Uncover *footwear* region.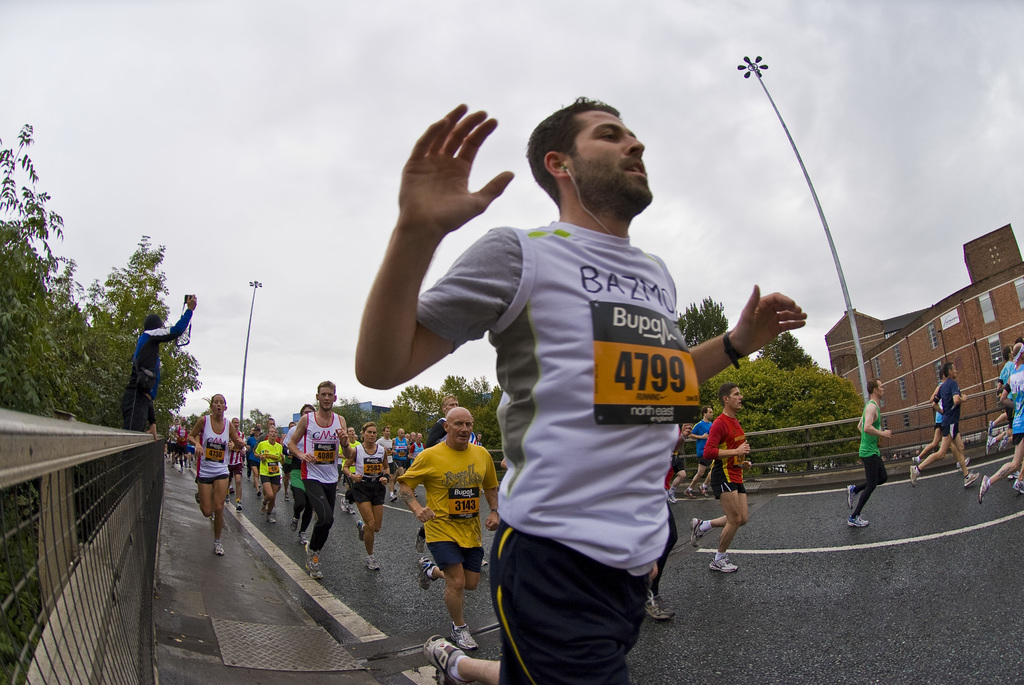
Uncovered: (x1=193, y1=491, x2=201, y2=507).
